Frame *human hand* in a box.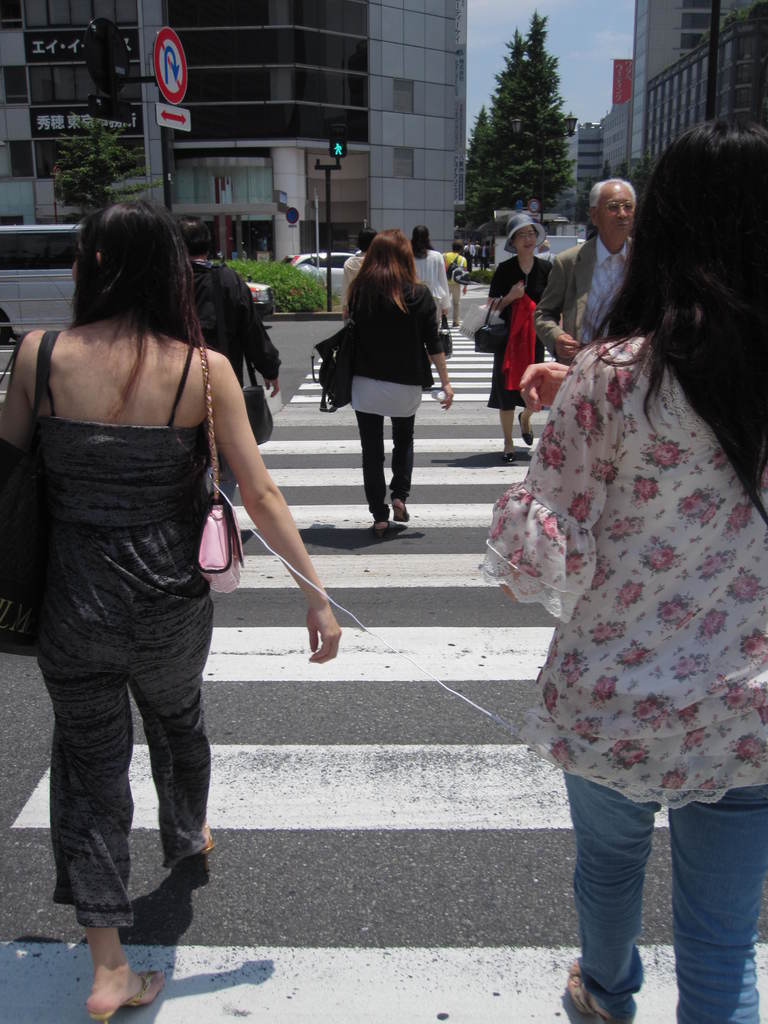
l=508, t=280, r=525, b=298.
